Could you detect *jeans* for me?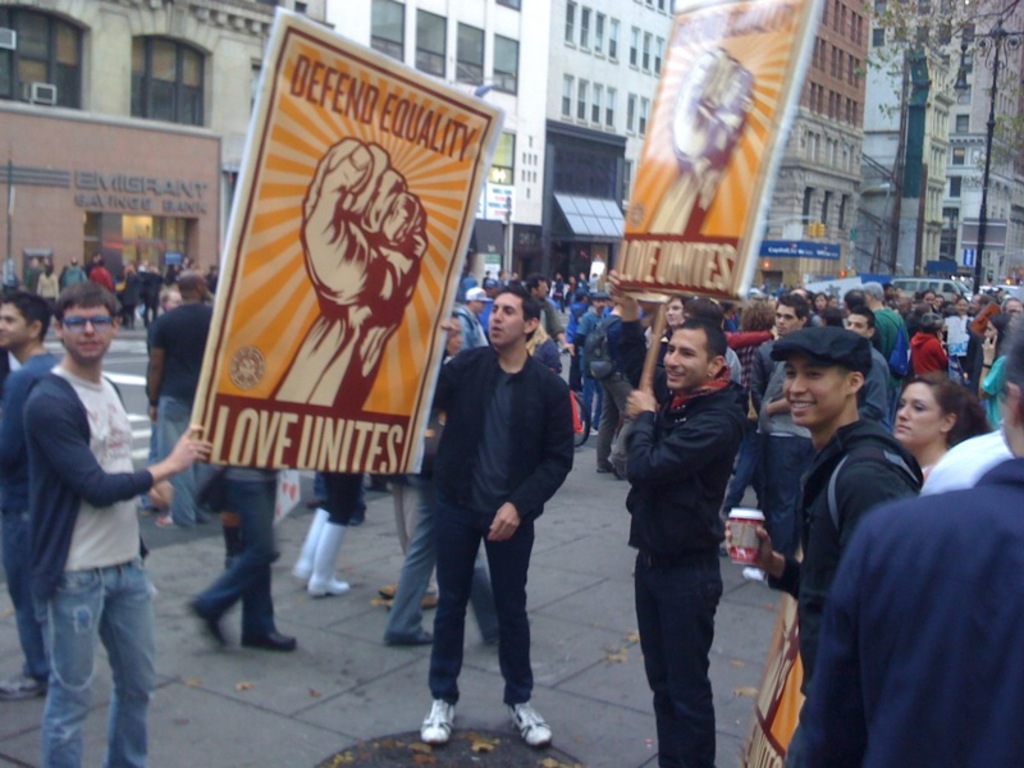
Detection result: x1=174 y1=462 x2=276 y2=634.
